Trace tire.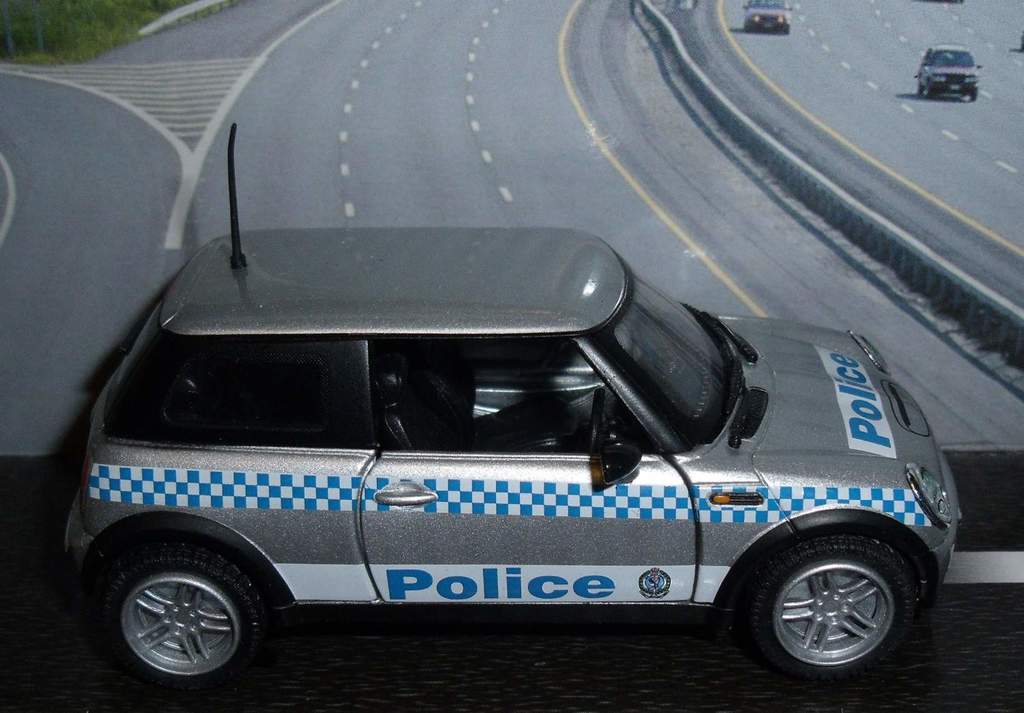
Traced to 101, 541, 267, 691.
